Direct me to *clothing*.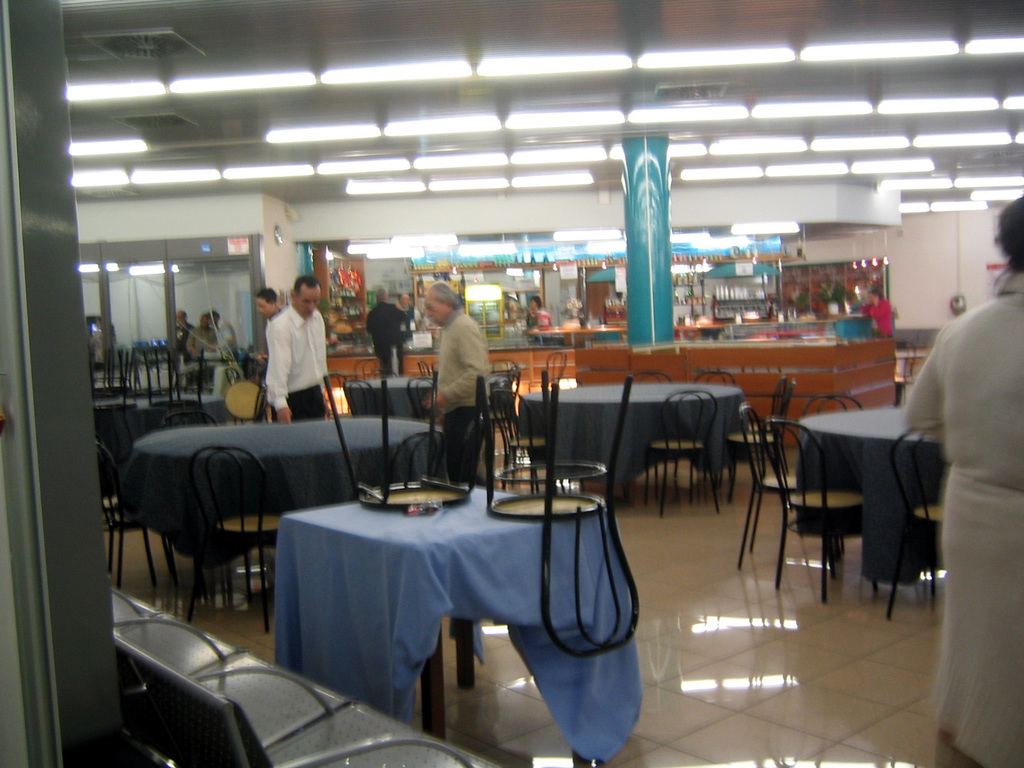
Direction: [x1=268, y1=305, x2=327, y2=420].
